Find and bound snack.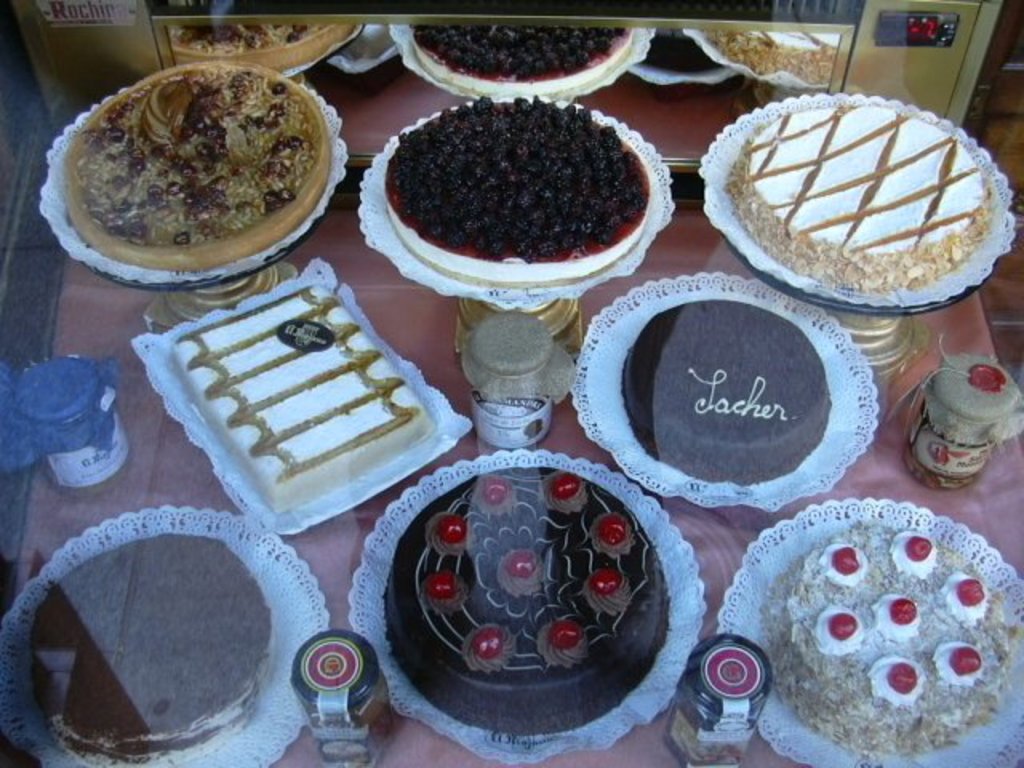
Bound: bbox=[389, 461, 672, 733].
